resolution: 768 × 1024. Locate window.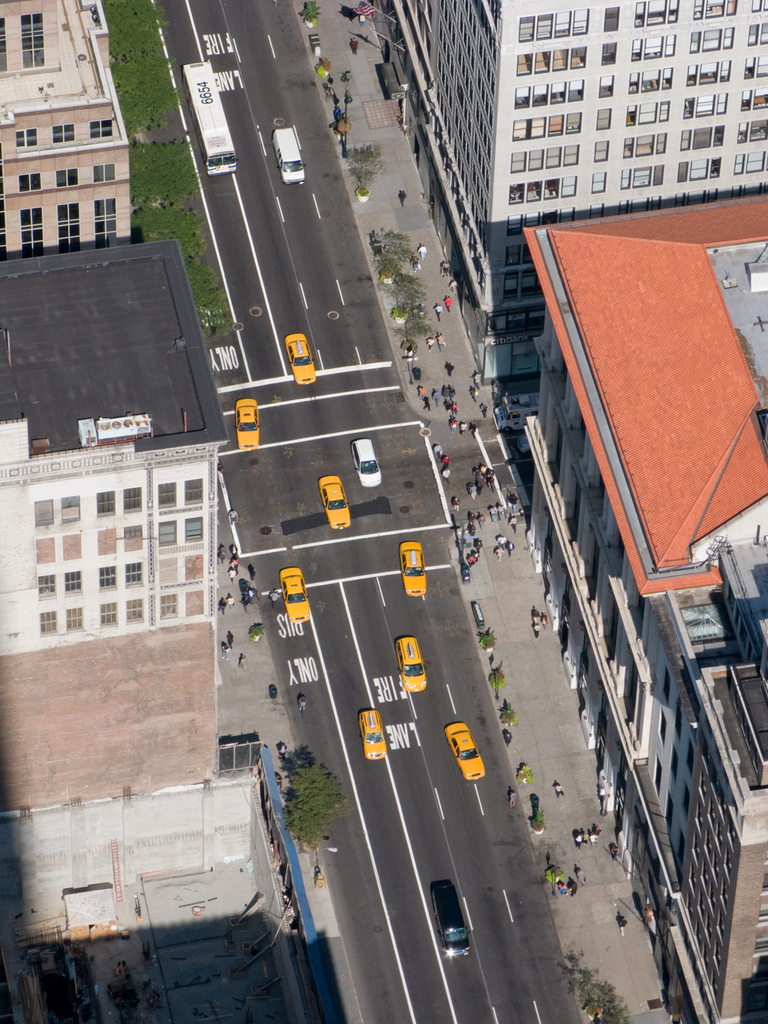
rect(728, 1, 732, 11).
